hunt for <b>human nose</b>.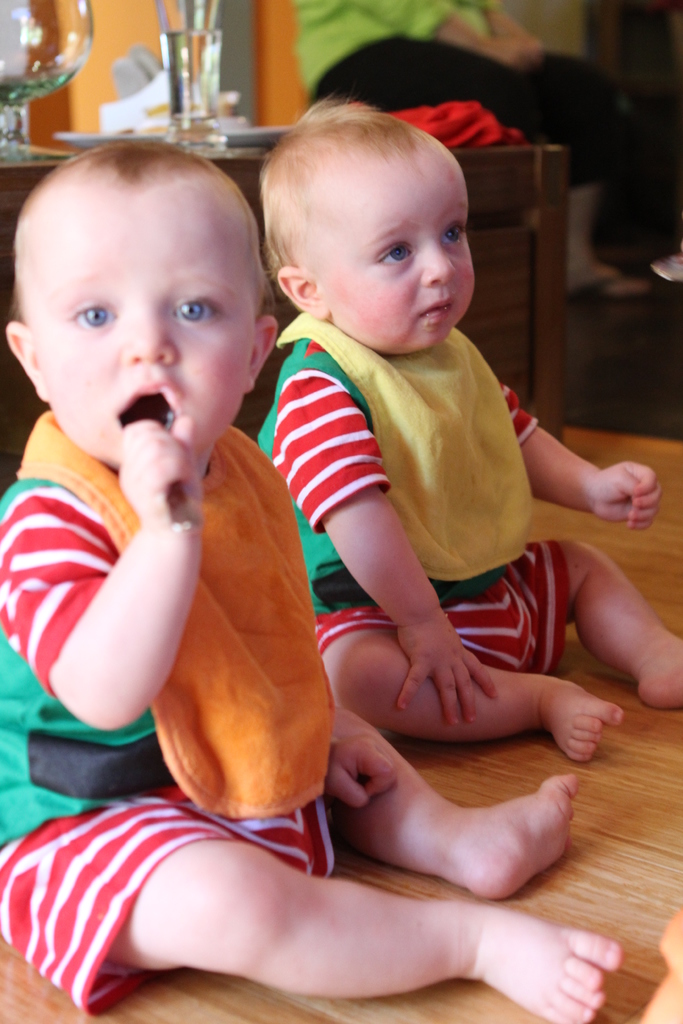
Hunted down at pyautogui.locateOnScreen(425, 244, 456, 287).
